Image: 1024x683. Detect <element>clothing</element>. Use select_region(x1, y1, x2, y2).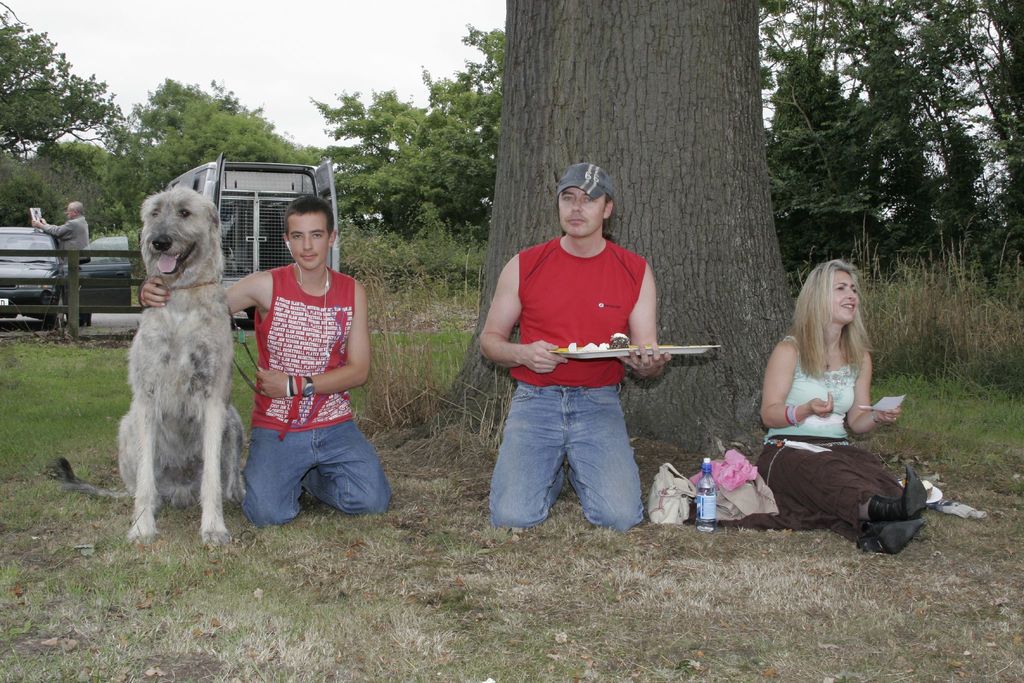
select_region(41, 215, 92, 325).
